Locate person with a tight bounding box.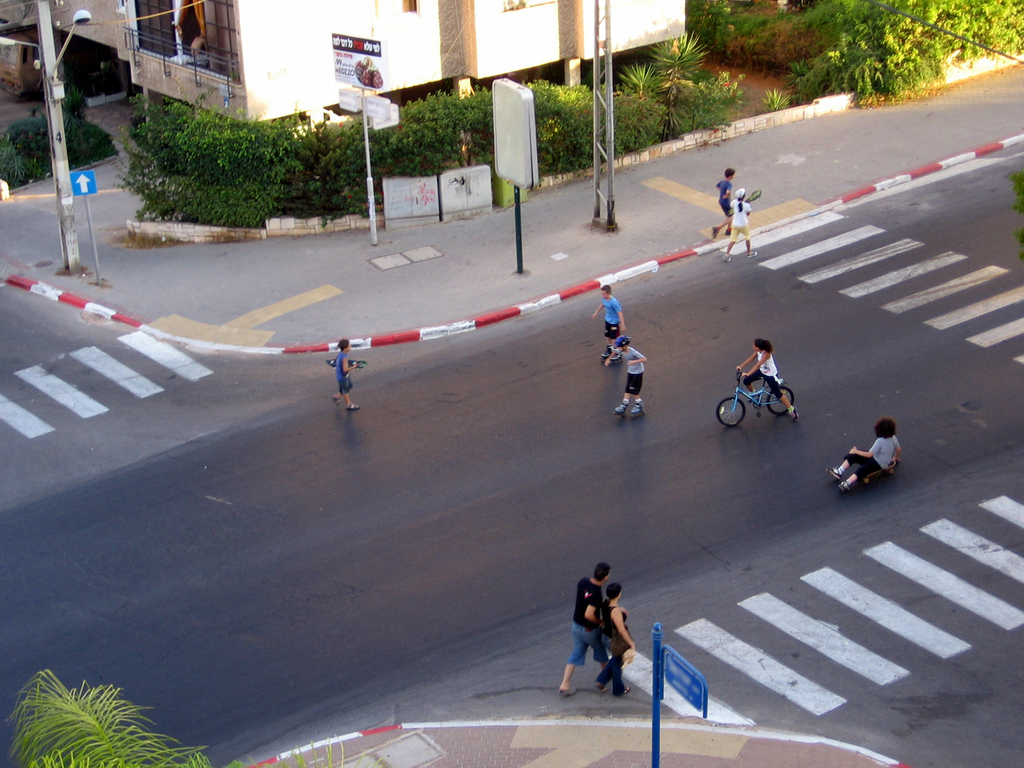
713,170,735,240.
